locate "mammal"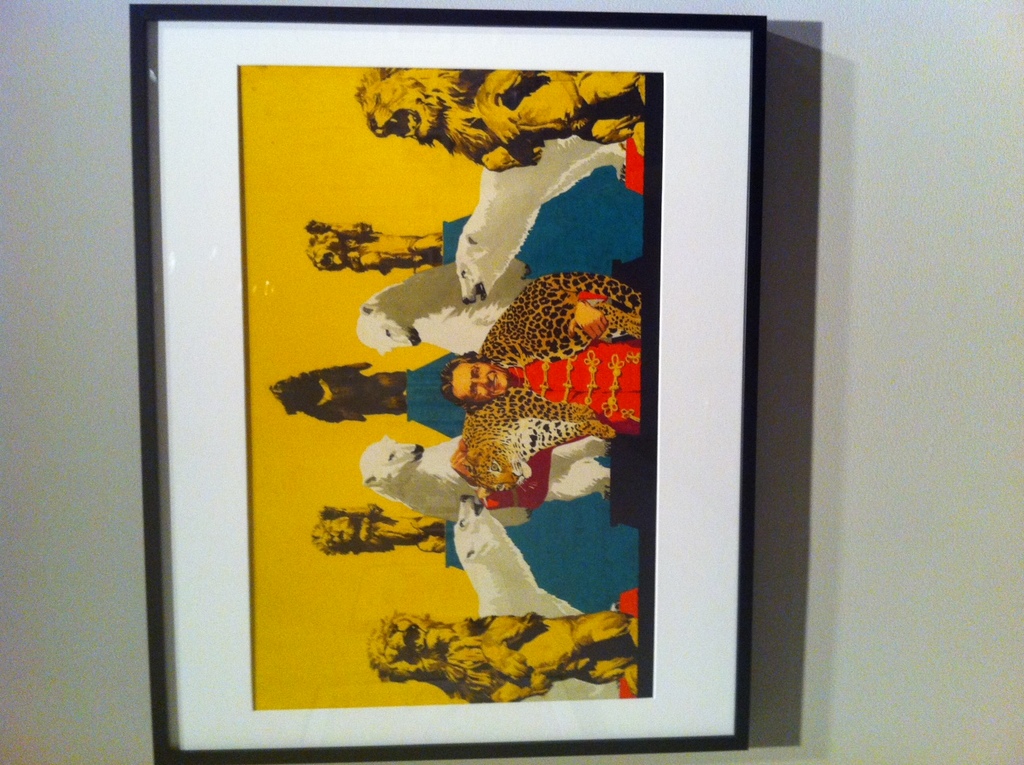
detection(453, 494, 621, 701)
